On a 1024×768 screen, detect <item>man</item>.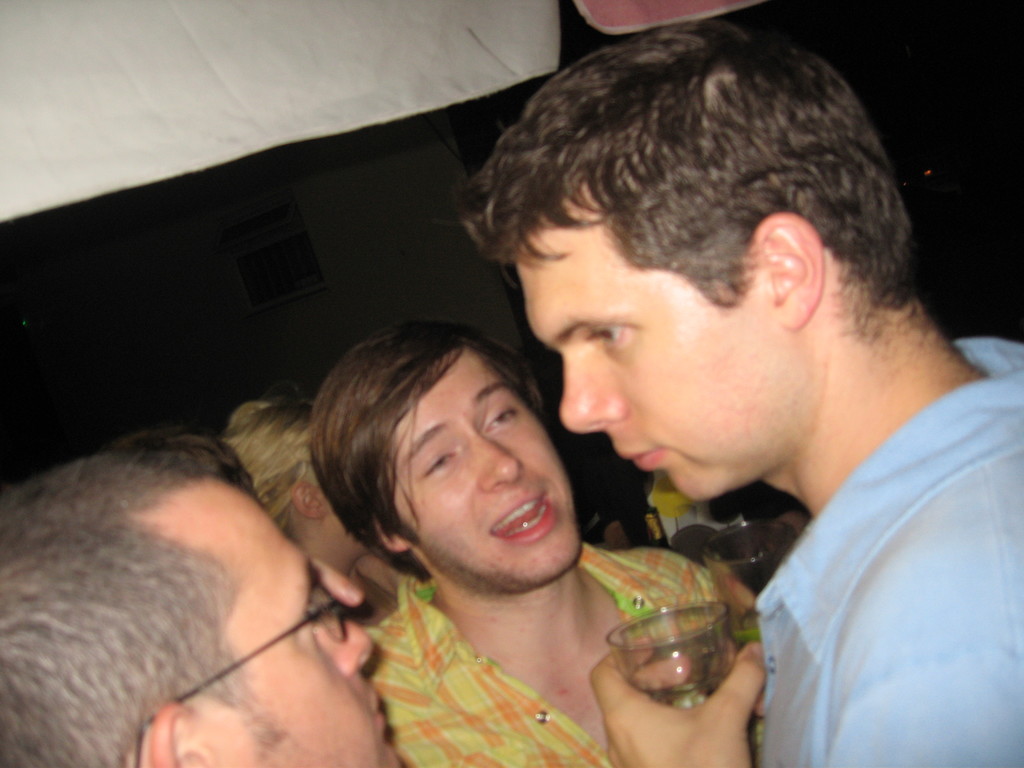
pyautogui.locateOnScreen(467, 20, 1023, 767).
